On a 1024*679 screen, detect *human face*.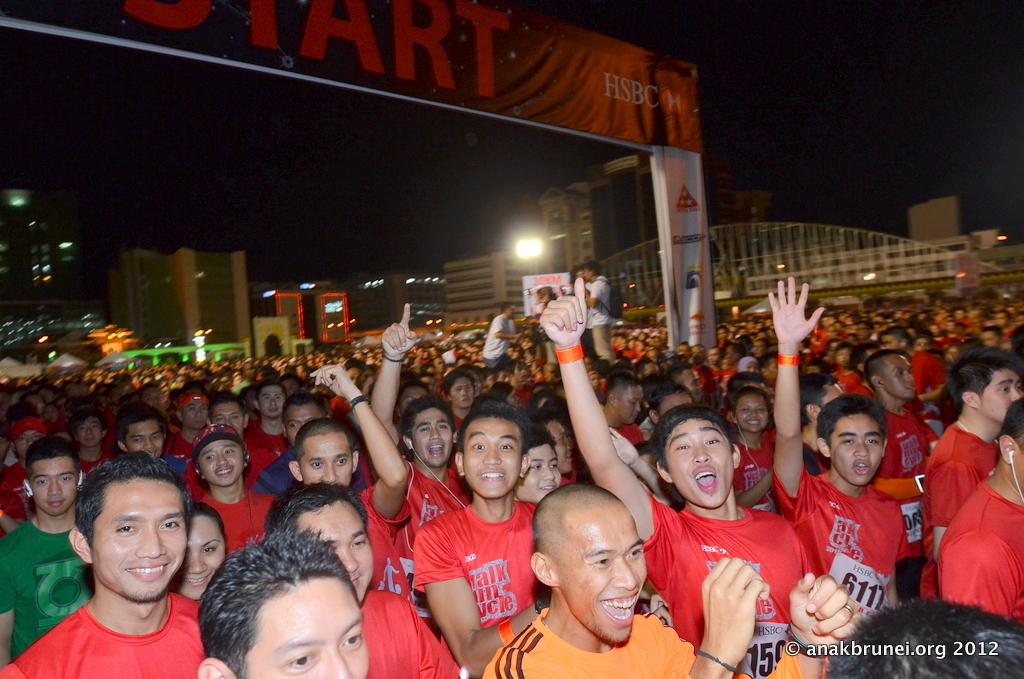
(x1=15, y1=428, x2=42, y2=458).
